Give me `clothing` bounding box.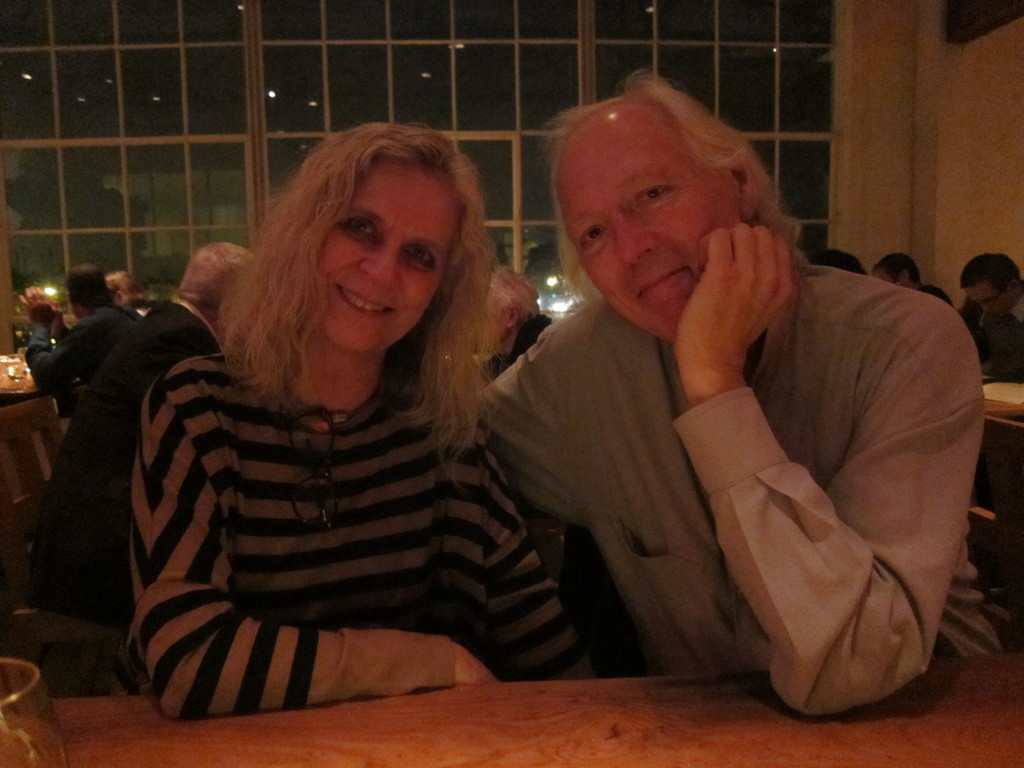
<box>465,241,1002,717</box>.
